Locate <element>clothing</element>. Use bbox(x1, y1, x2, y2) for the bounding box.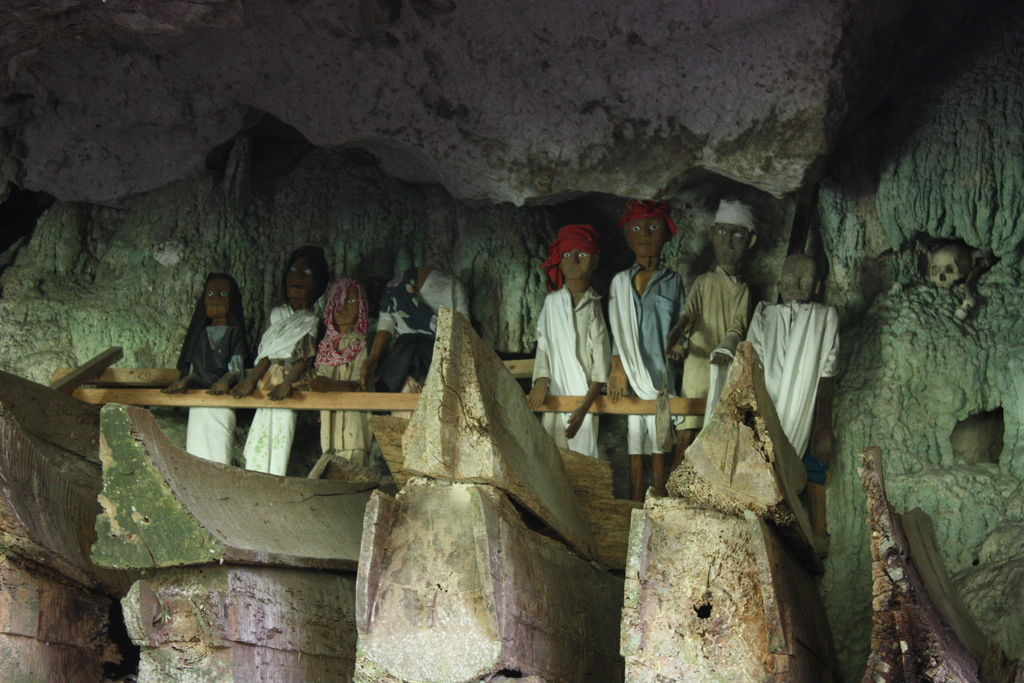
bbox(376, 263, 474, 415).
